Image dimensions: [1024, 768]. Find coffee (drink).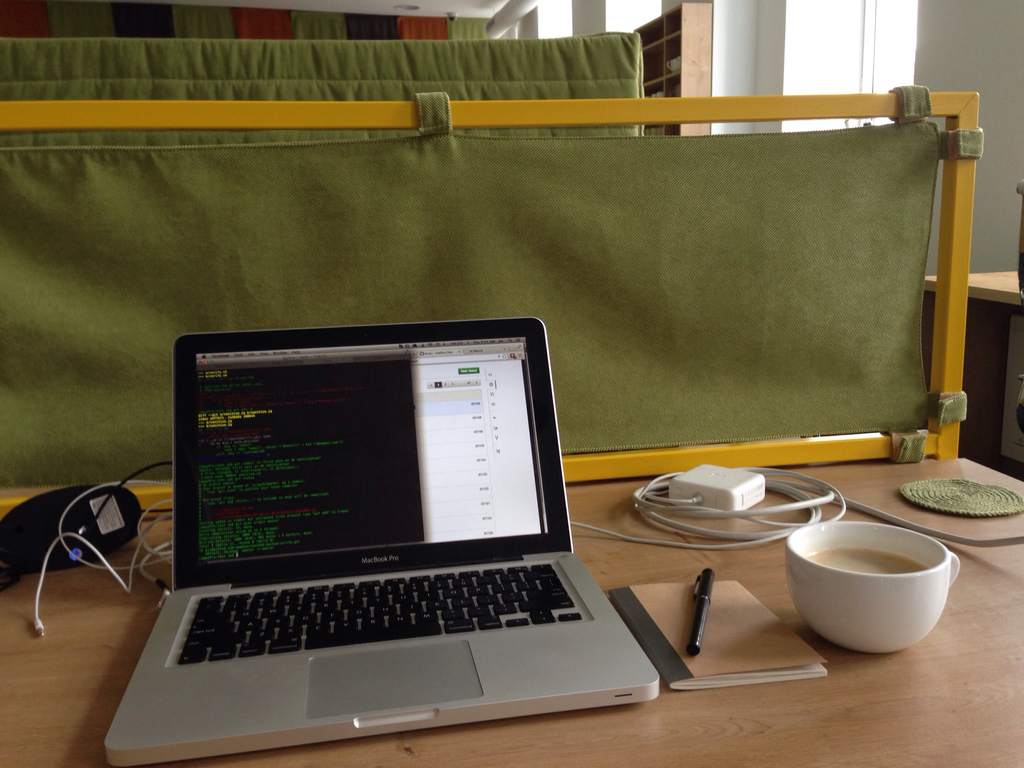
pyautogui.locateOnScreen(817, 550, 927, 572).
